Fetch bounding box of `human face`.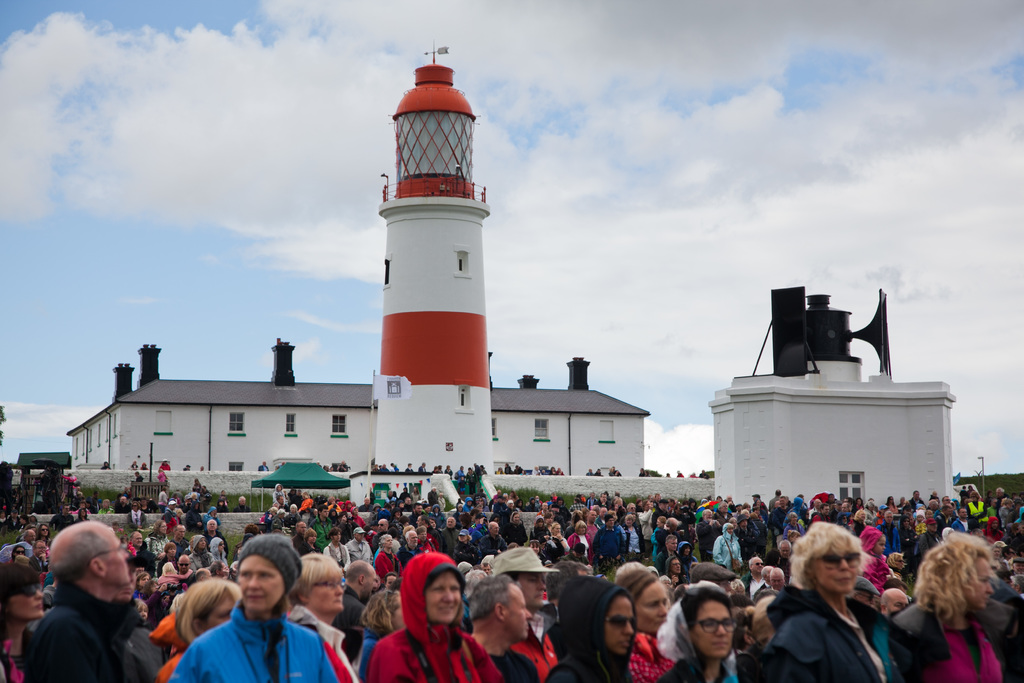
Bbox: region(5, 581, 48, 623).
